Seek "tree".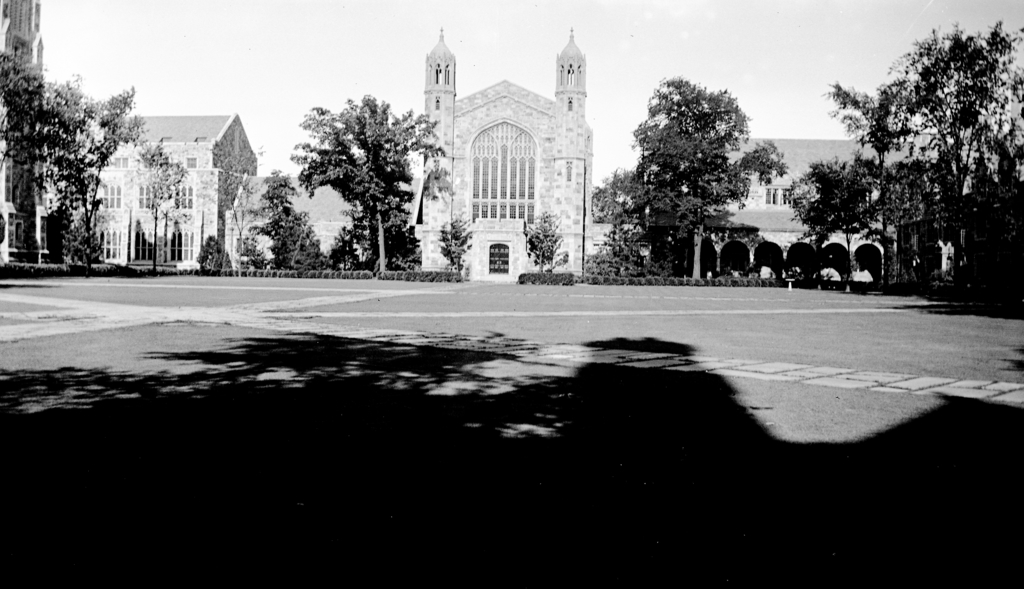
<box>261,170,328,270</box>.
